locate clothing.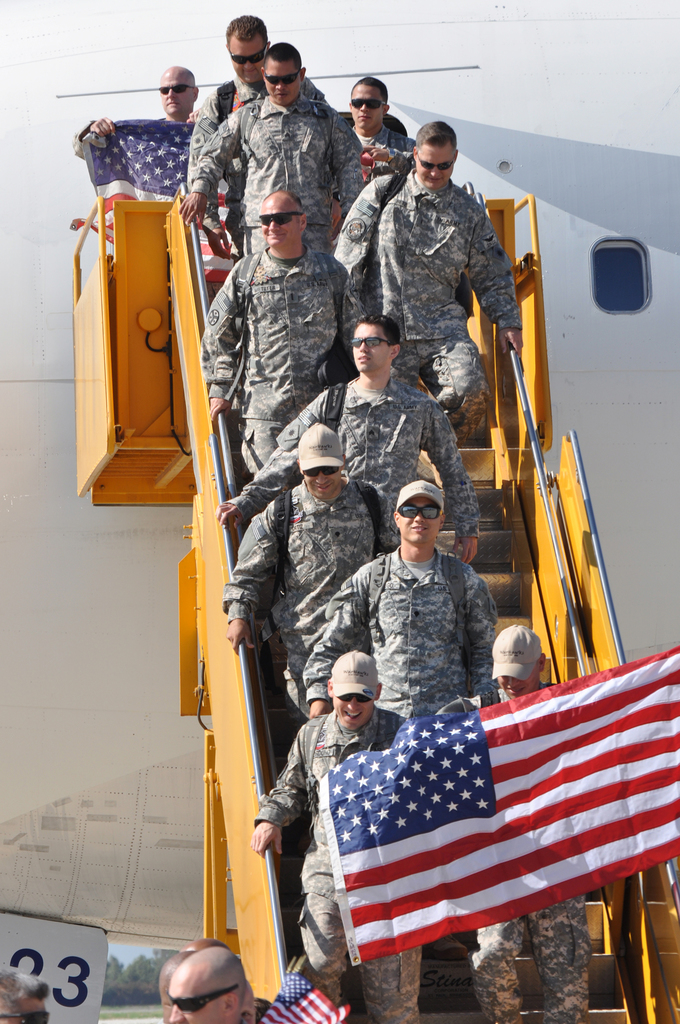
Bounding box: (x1=188, y1=92, x2=360, y2=250).
